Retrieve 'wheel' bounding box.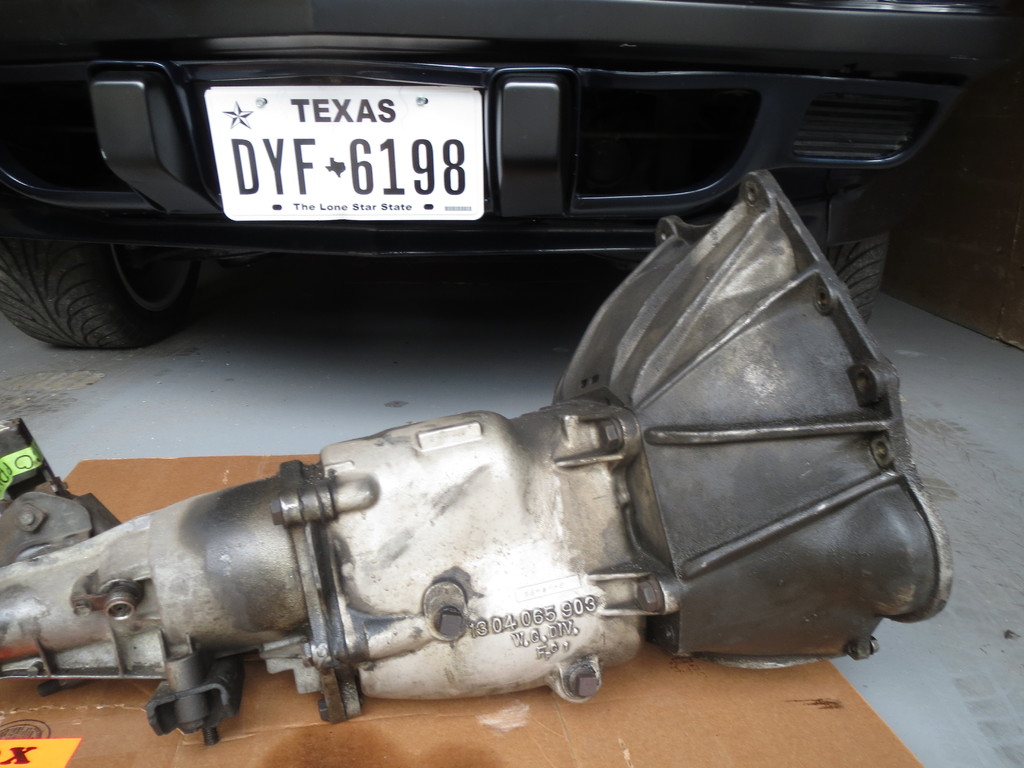
Bounding box: bbox=[0, 225, 219, 349].
